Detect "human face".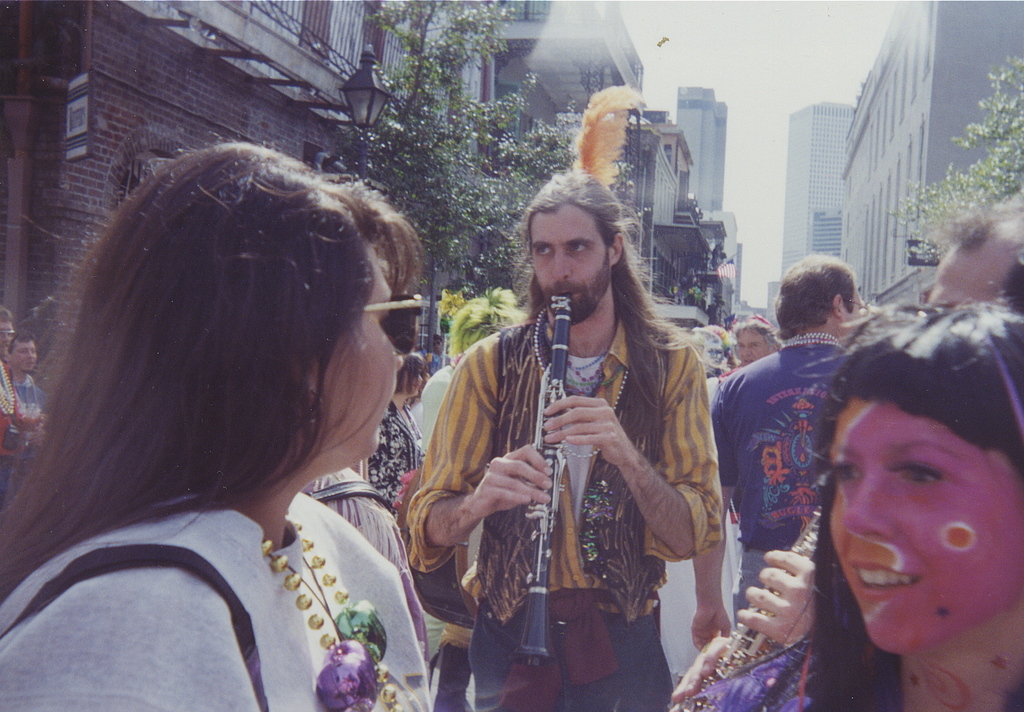
Detected at select_region(409, 370, 423, 397).
